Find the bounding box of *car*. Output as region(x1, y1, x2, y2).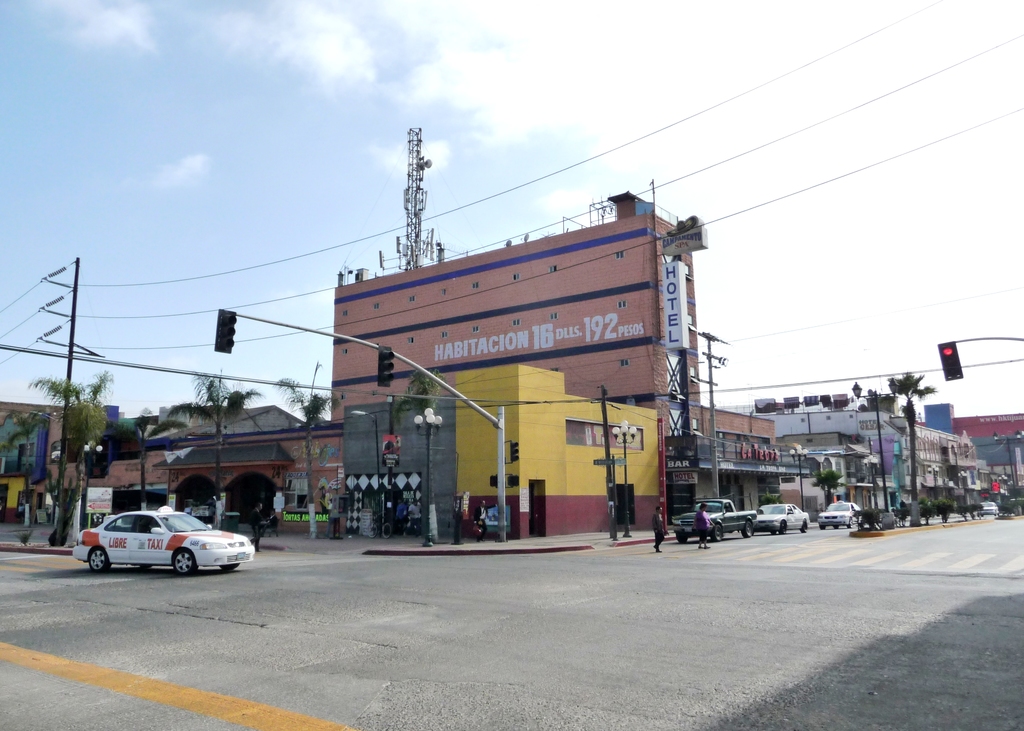
region(67, 513, 241, 581).
